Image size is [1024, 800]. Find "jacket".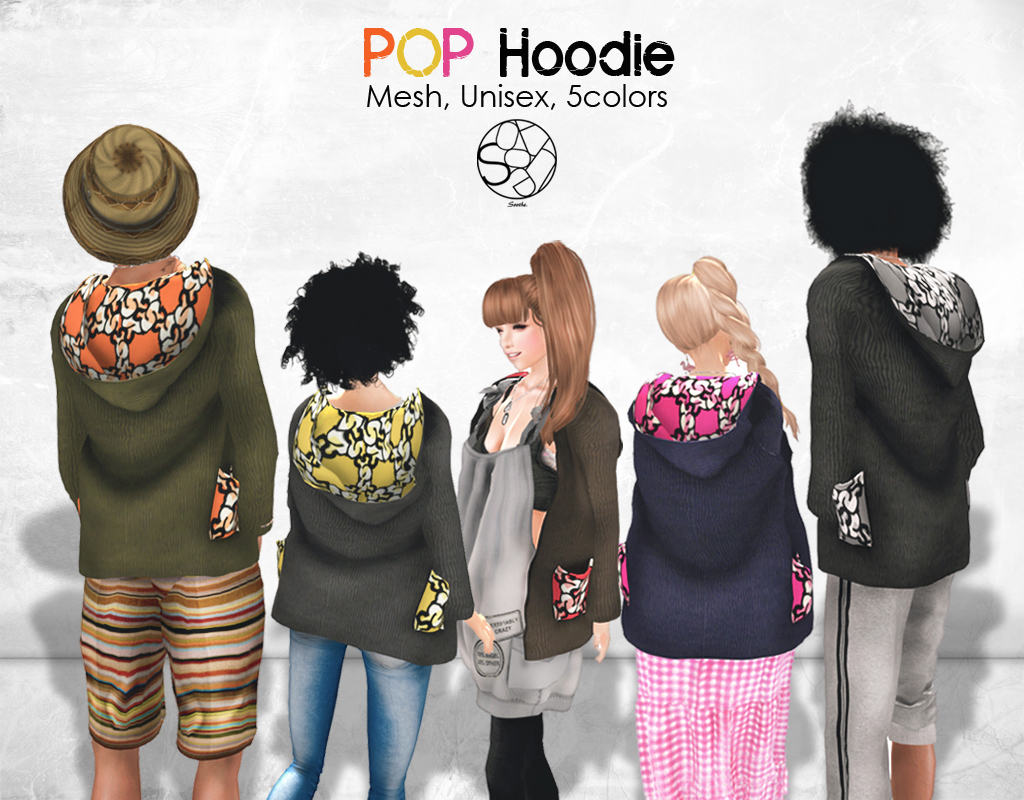
<bbox>272, 387, 476, 667</bbox>.
